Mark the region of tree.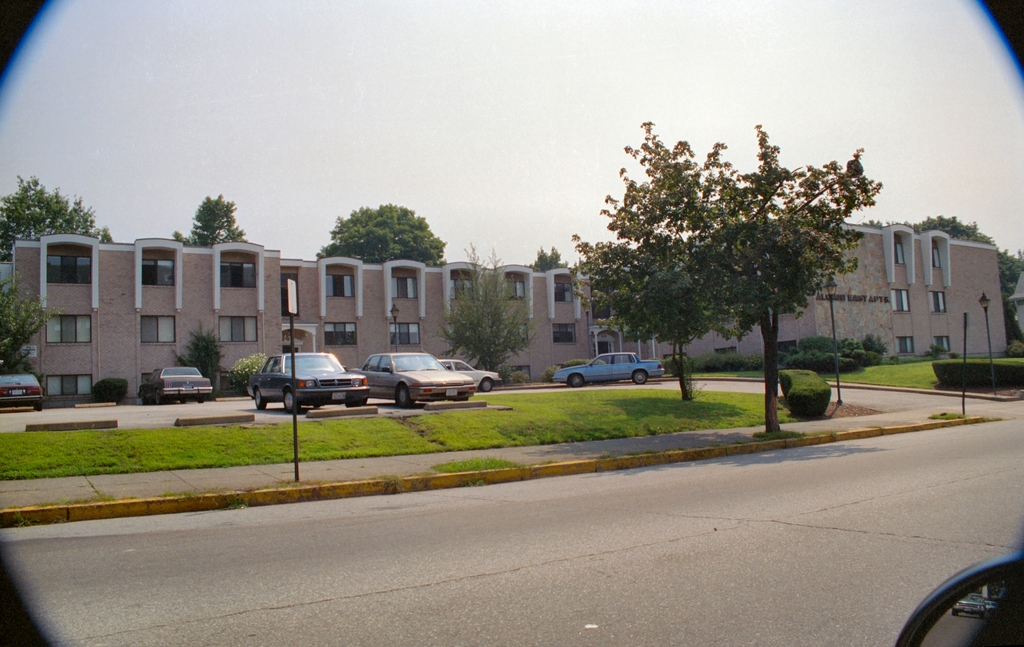
Region: box(315, 199, 446, 264).
